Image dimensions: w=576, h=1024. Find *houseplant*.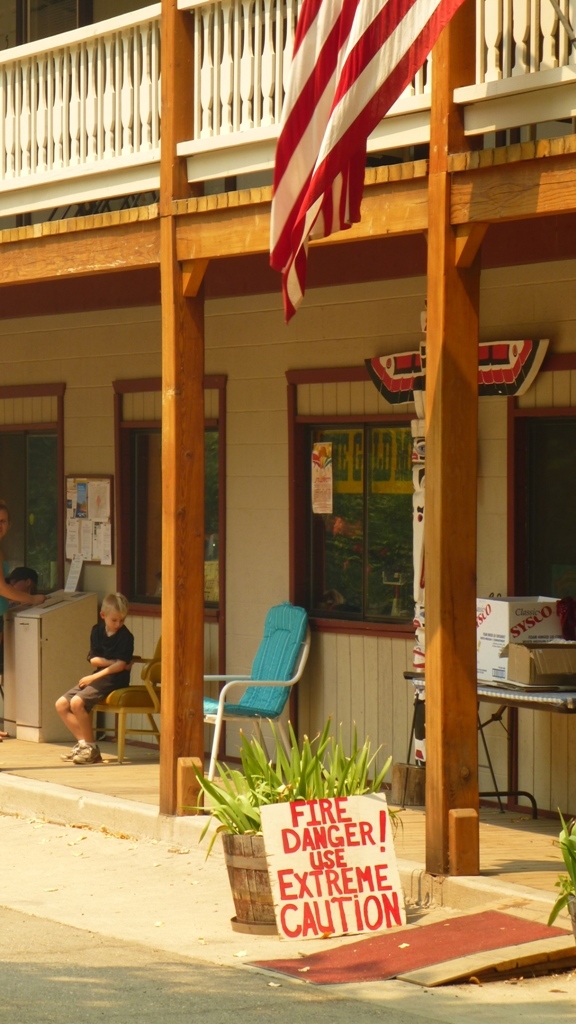
<box>183,714,398,948</box>.
